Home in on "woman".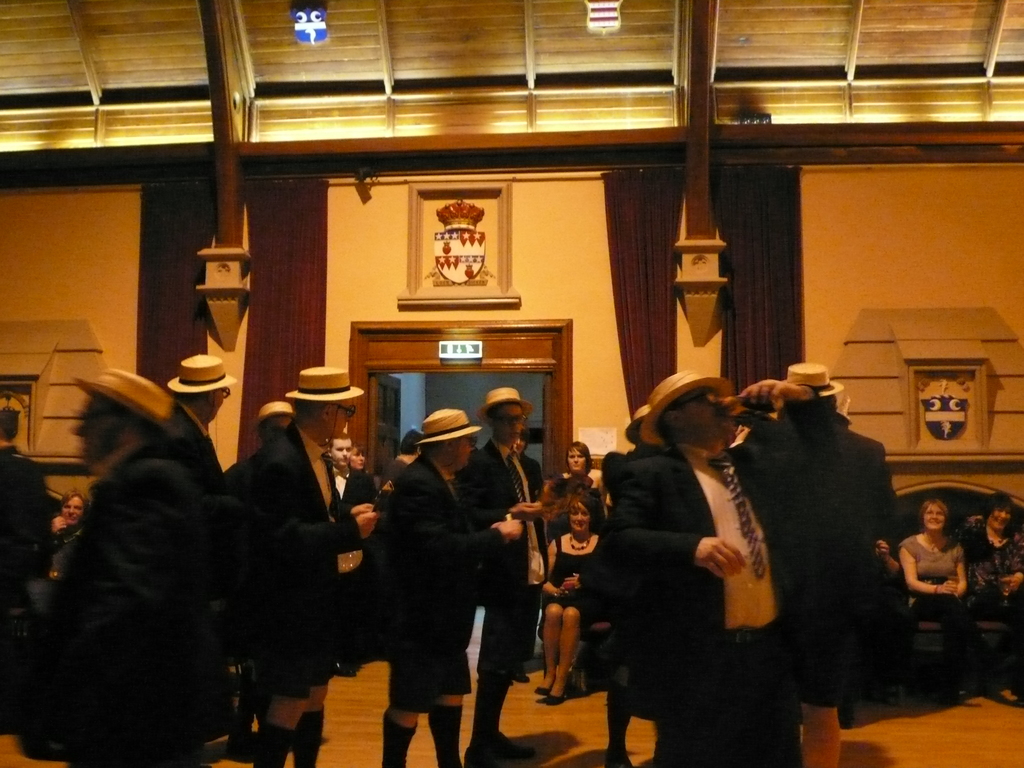
Homed in at box=[545, 491, 597, 710].
